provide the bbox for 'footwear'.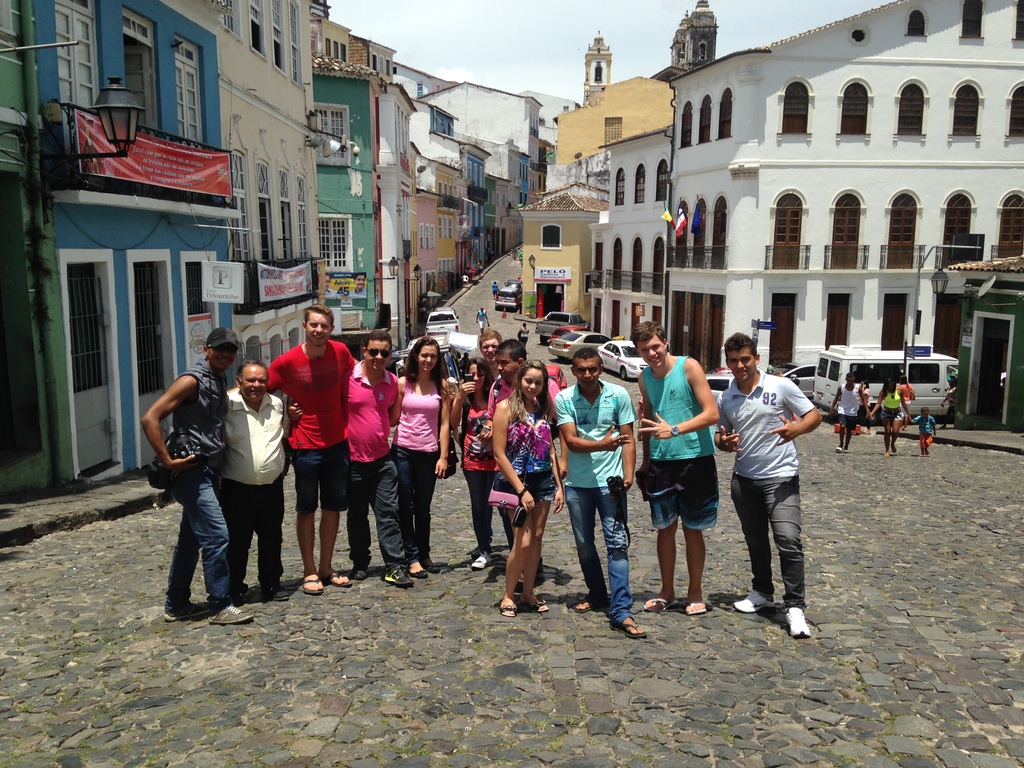
(left=472, top=548, right=493, bottom=569).
